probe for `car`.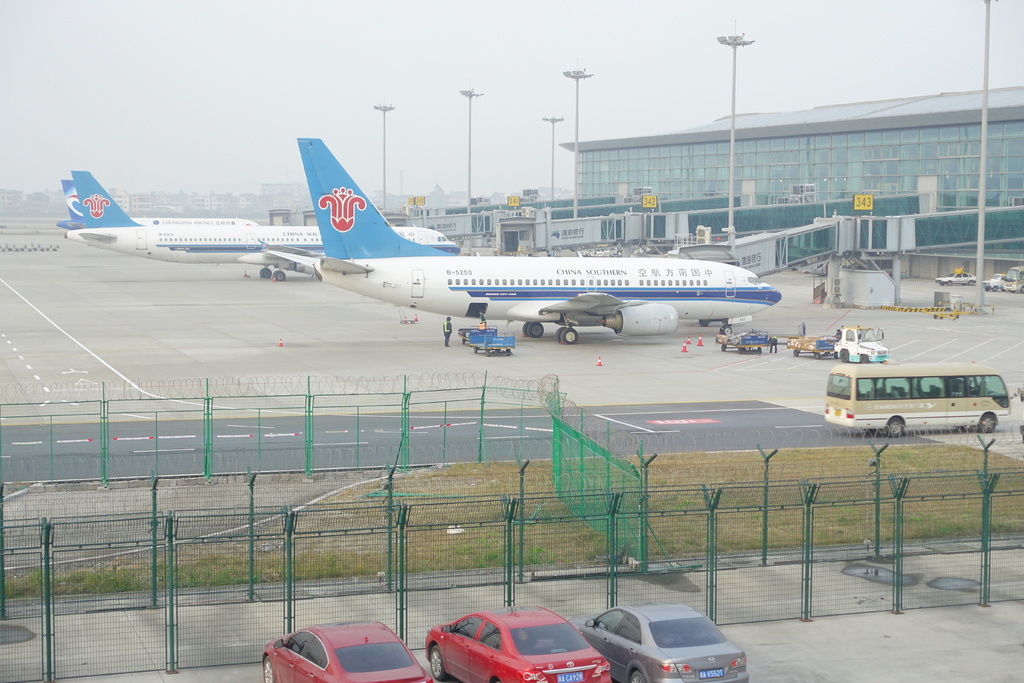
Probe result: x1=418, y1=605, x2=614, y2=682.
